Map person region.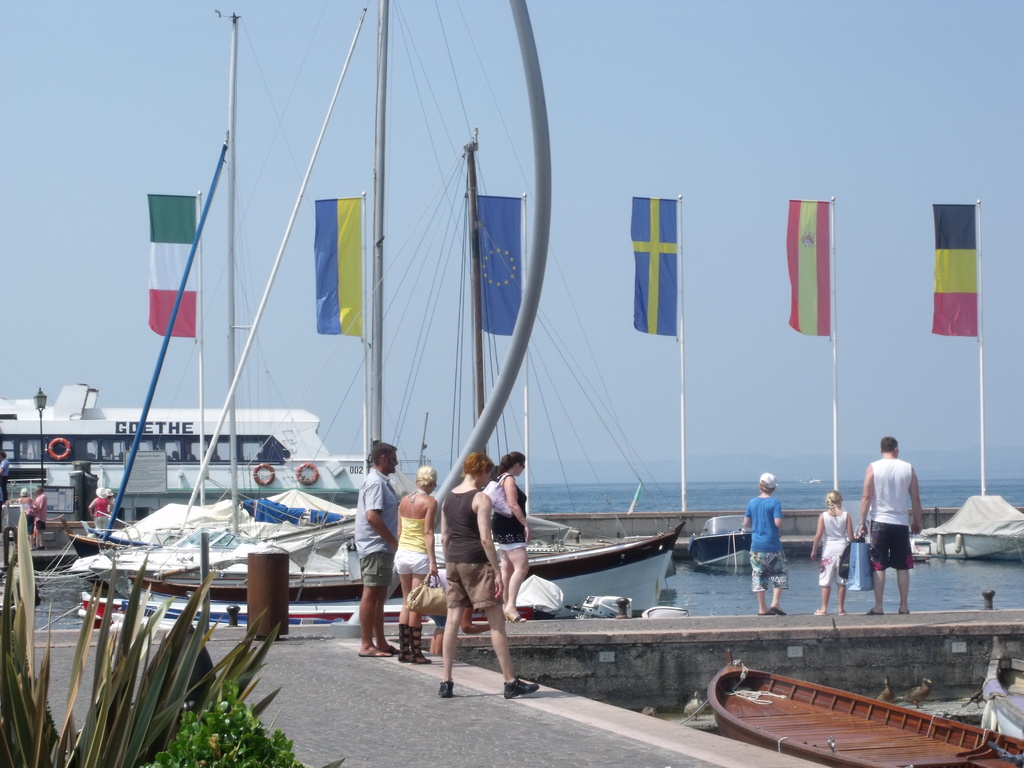
Mapped to left=489, top=447, right=531, bottom=625.
